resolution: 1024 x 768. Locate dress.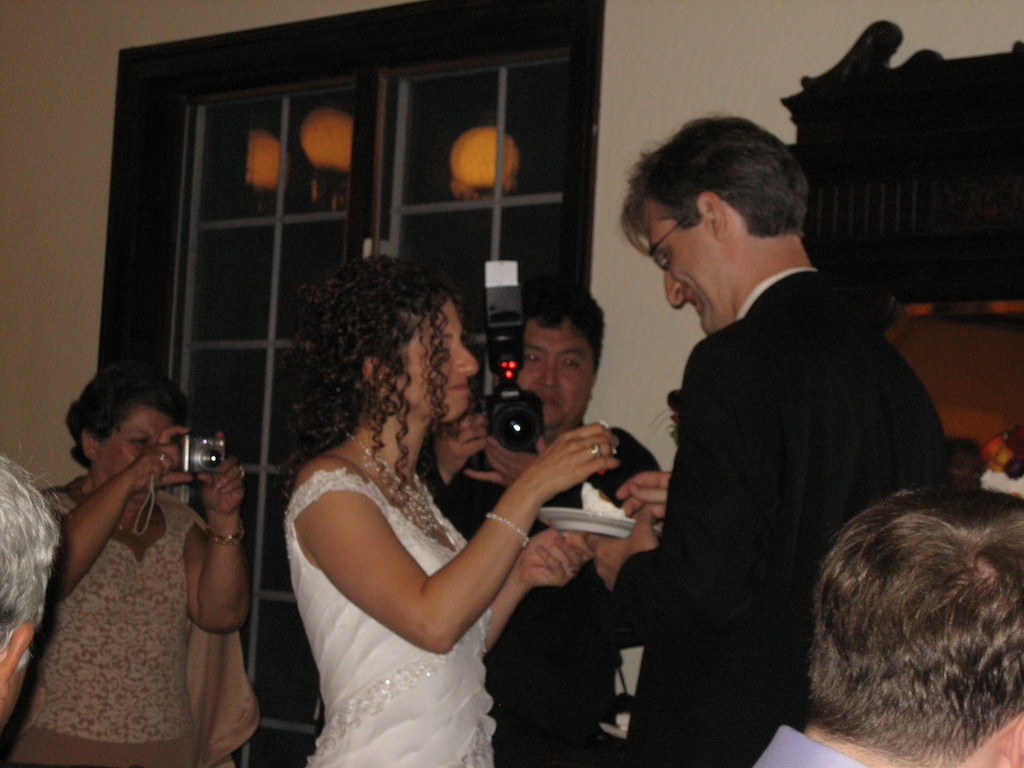
<region>2, 493, 262, 767</region>.
